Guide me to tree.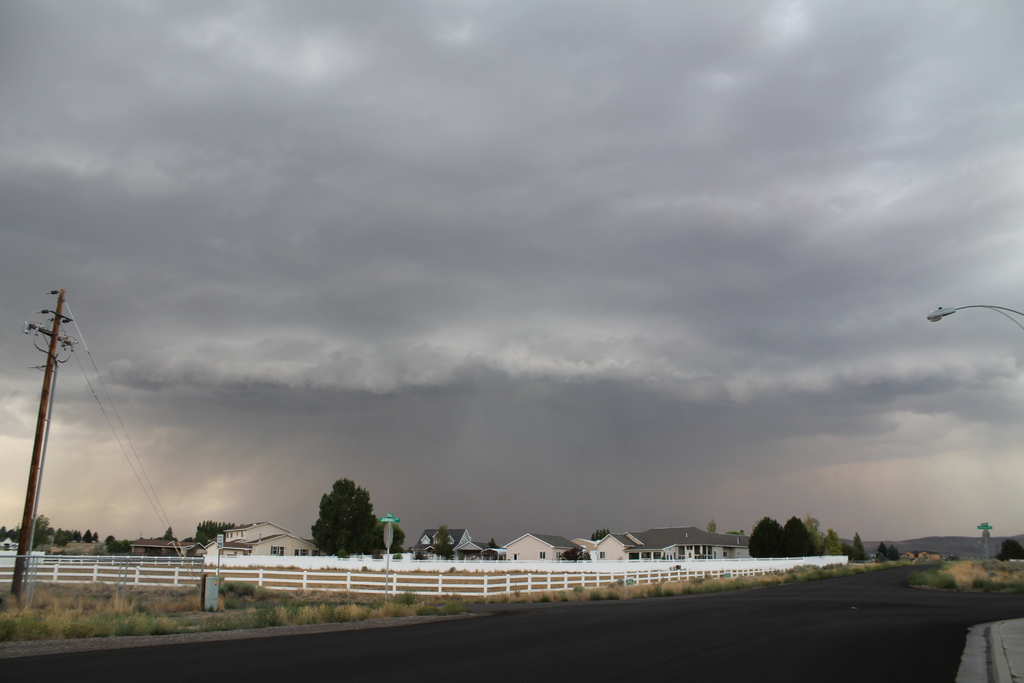
Guidance: (x1=378, y1=523, x2=412, y2=549).
